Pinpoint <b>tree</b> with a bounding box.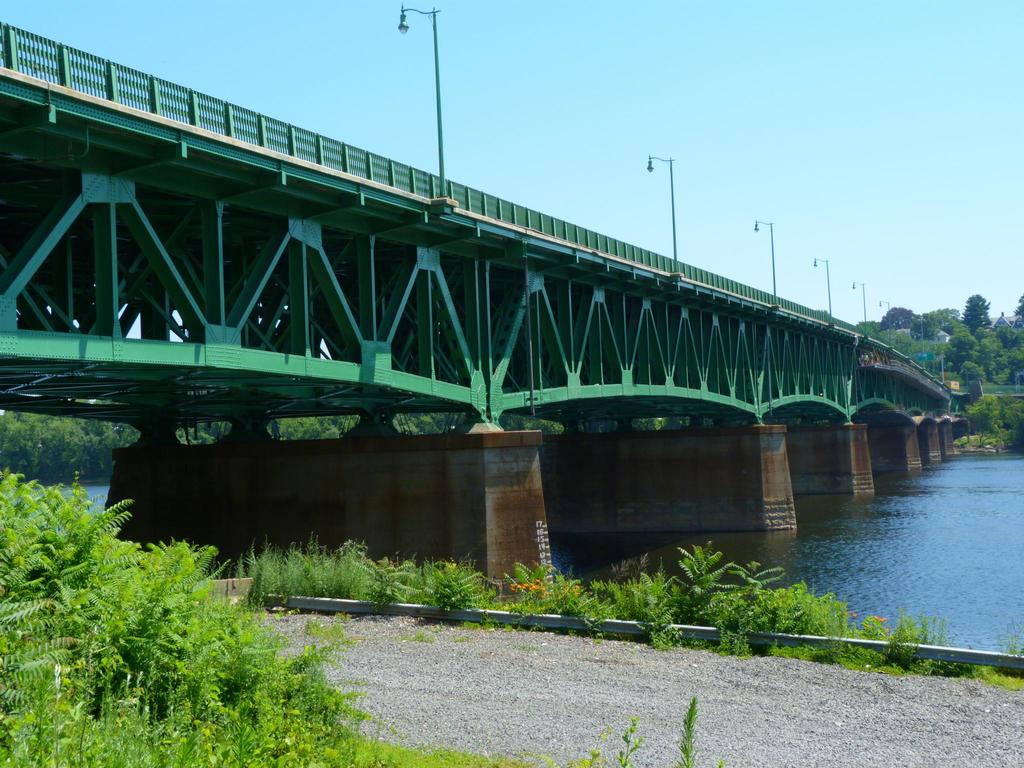
<region>881, 303, 925, 333</region>.
